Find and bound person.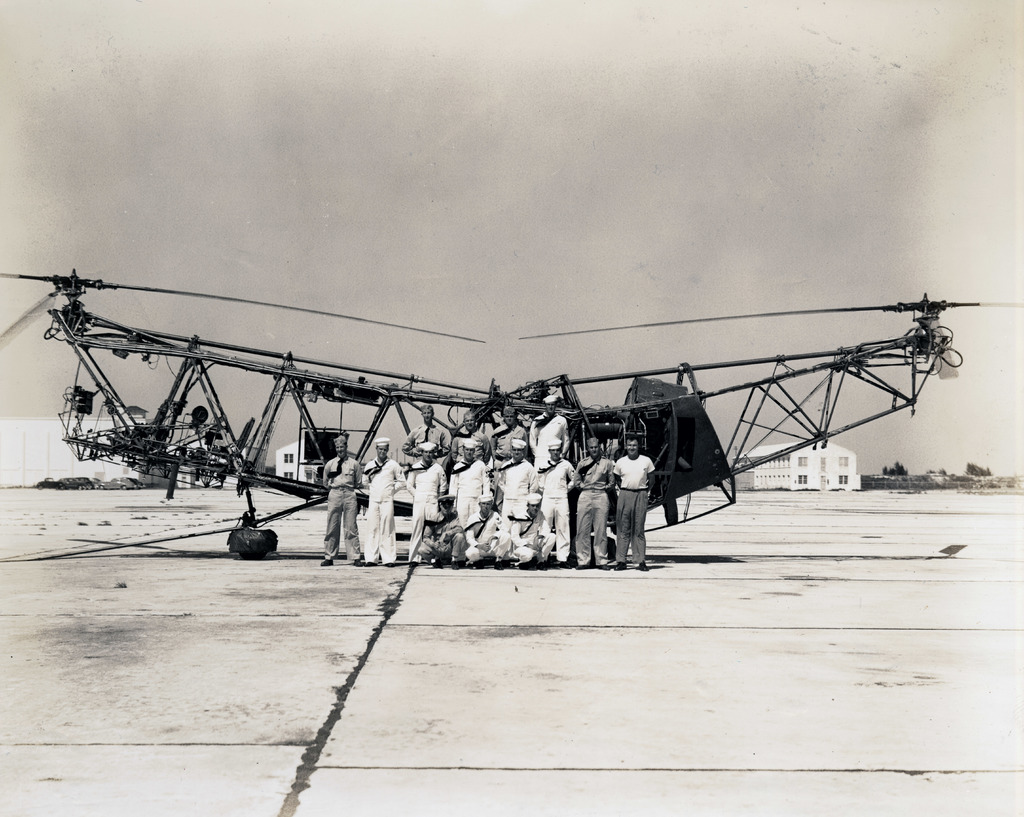
Bound: bbox(450, 442, 492, 533).
